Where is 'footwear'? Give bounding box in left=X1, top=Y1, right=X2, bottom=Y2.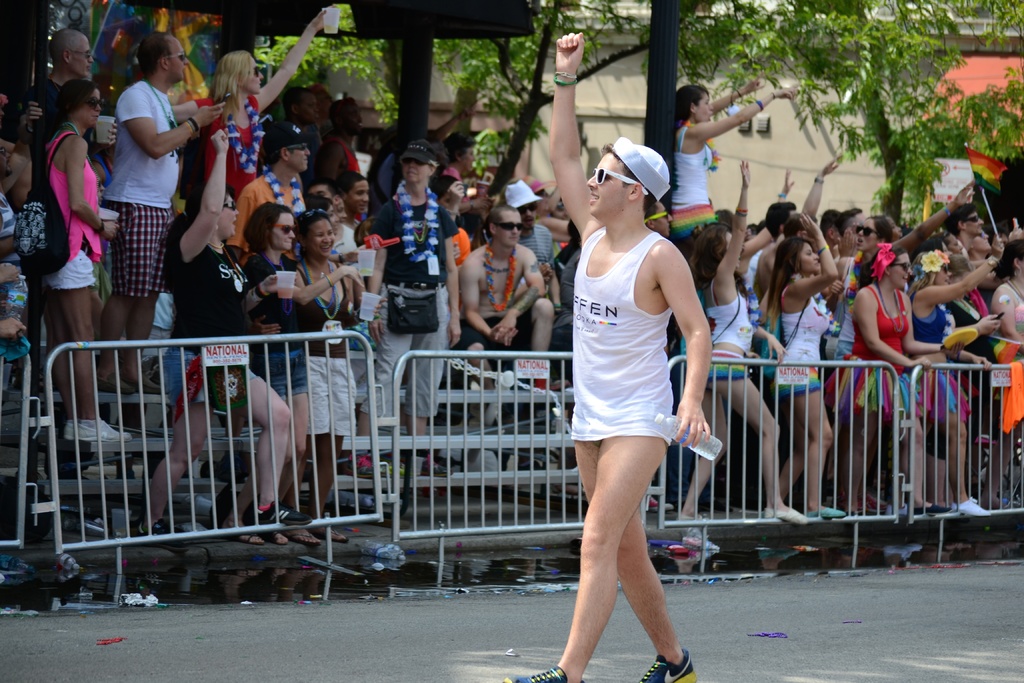
left=63, top=409, right=76, bottom=440.
